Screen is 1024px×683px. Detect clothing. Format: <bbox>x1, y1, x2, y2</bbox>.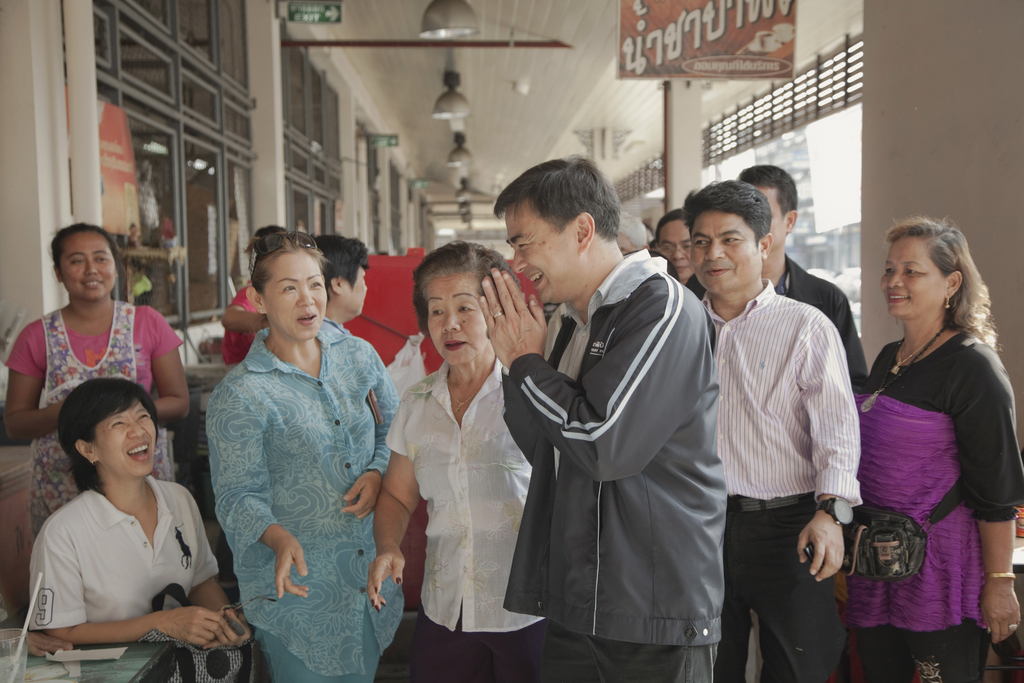
<bbox>860, 320, 1023, 682</bbox>.
